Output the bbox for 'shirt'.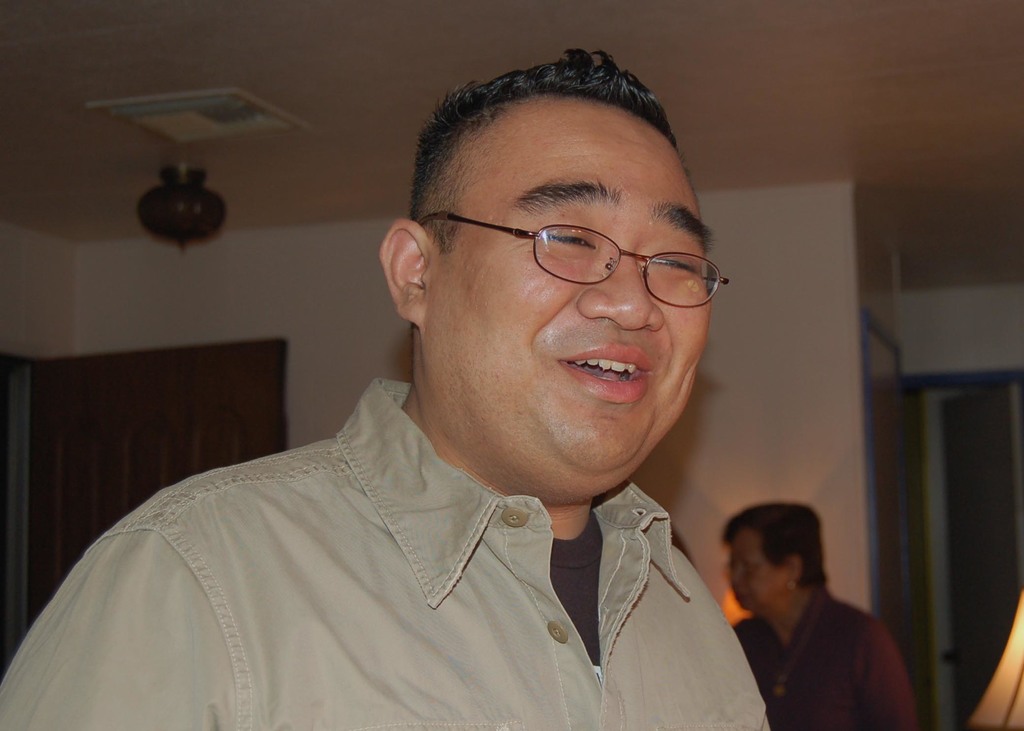
l=0, t=376, r=768, b=728.
